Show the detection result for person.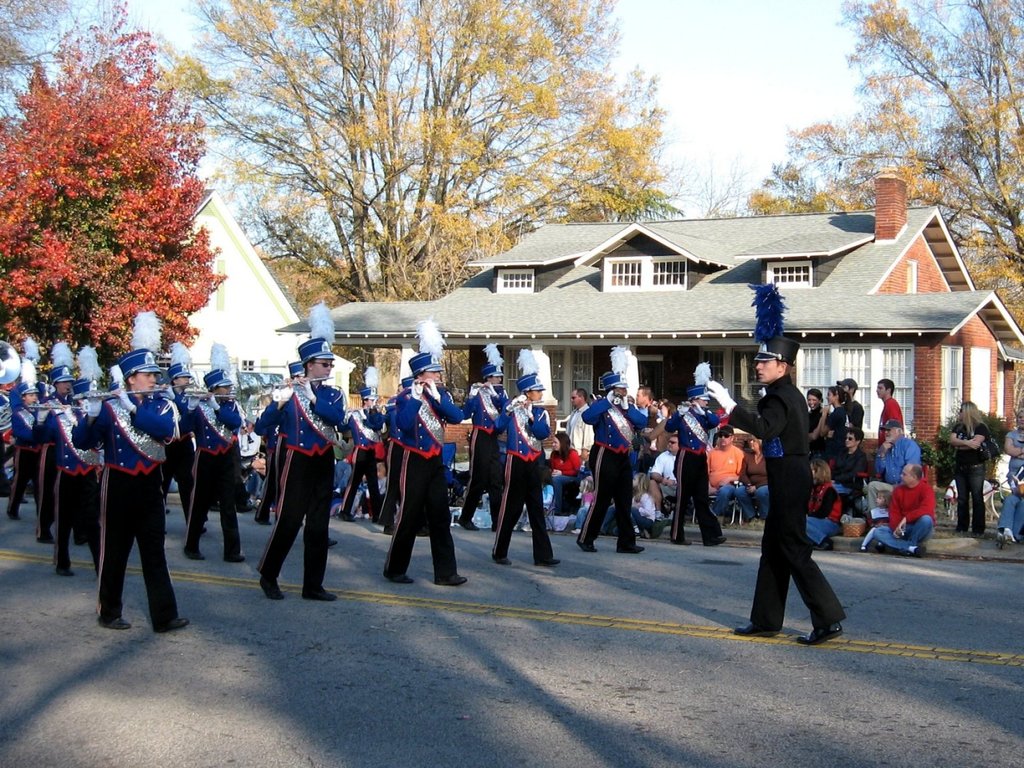
(x1=662, y1=385, x2=726, y2=545).
